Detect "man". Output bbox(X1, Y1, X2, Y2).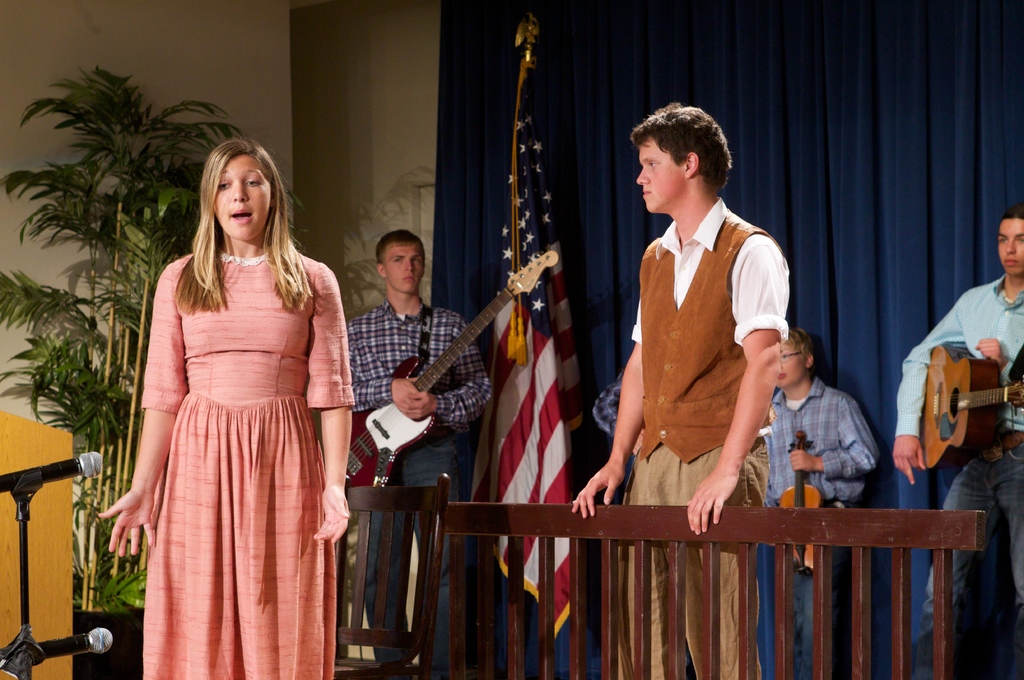
bbox(753, 323, 879, 679).
